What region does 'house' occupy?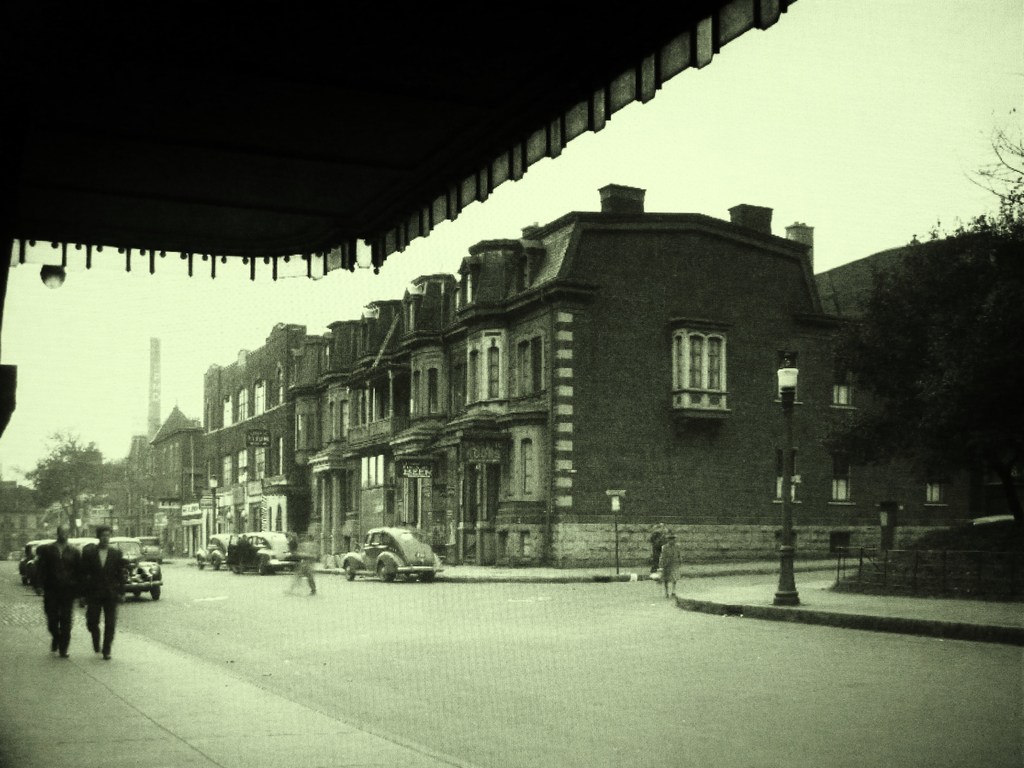
BBox(108, 399, 213, 561).
